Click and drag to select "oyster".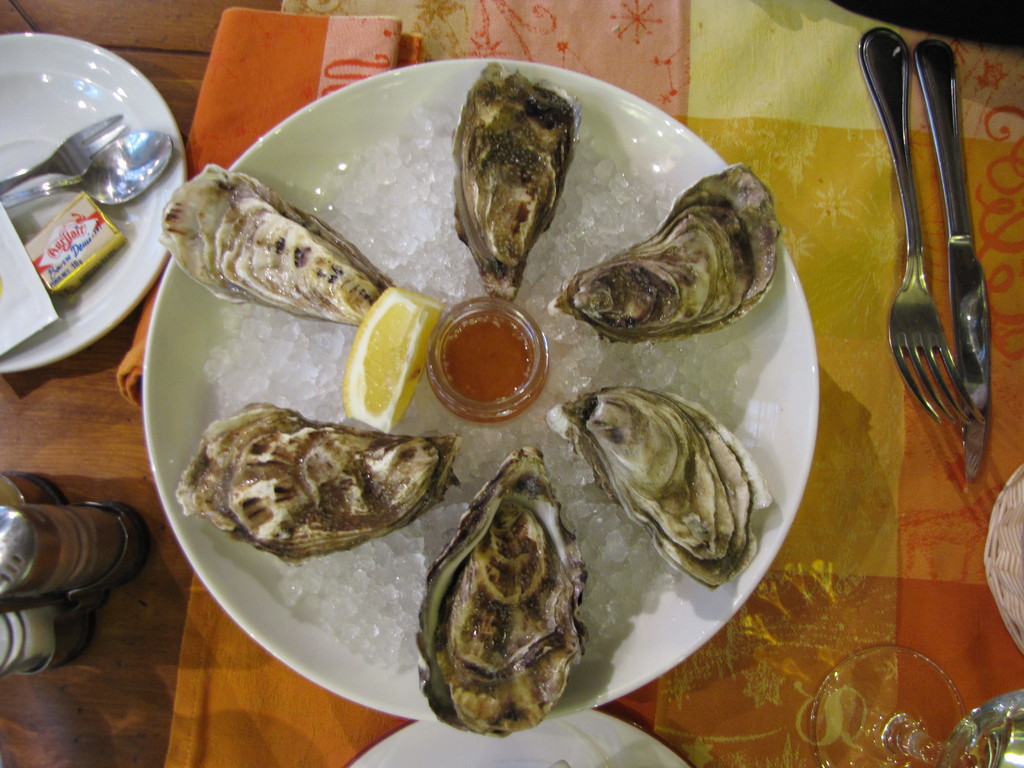
Selection: box(417, 449, 580, 733).
